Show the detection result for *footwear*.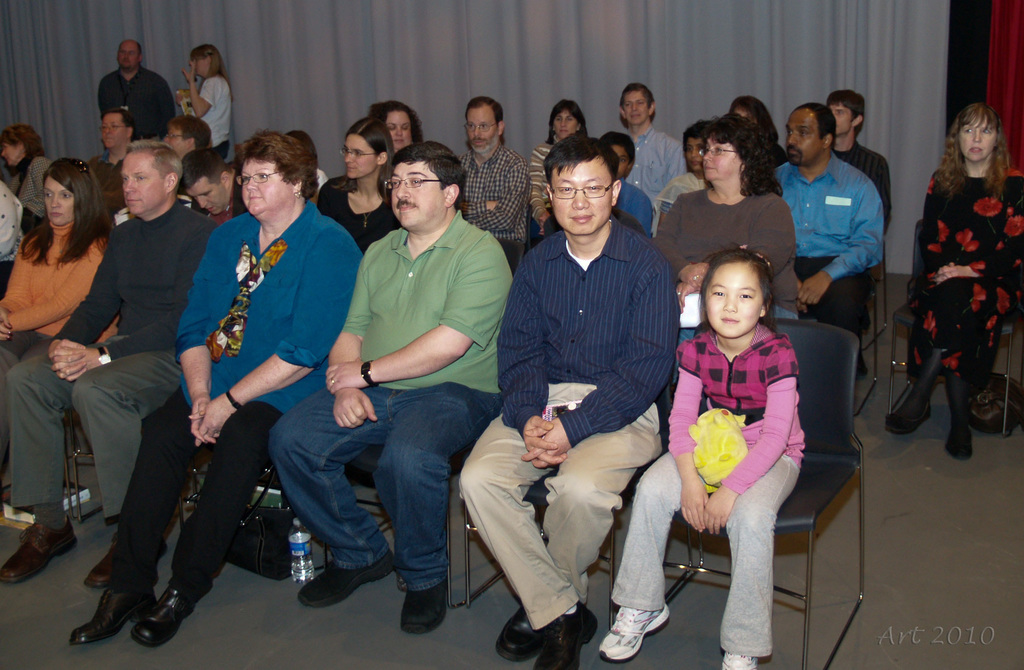
[x1=496, y1=602, x2=550, y2=662].
